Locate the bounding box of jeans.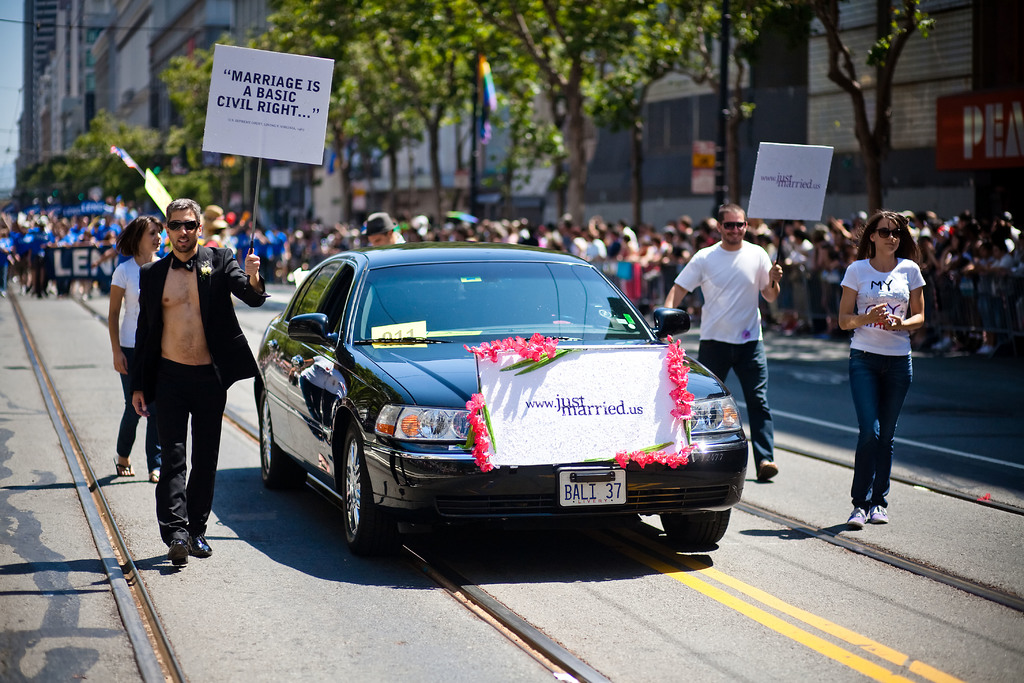
Bounding box: 698/338/776/456.
